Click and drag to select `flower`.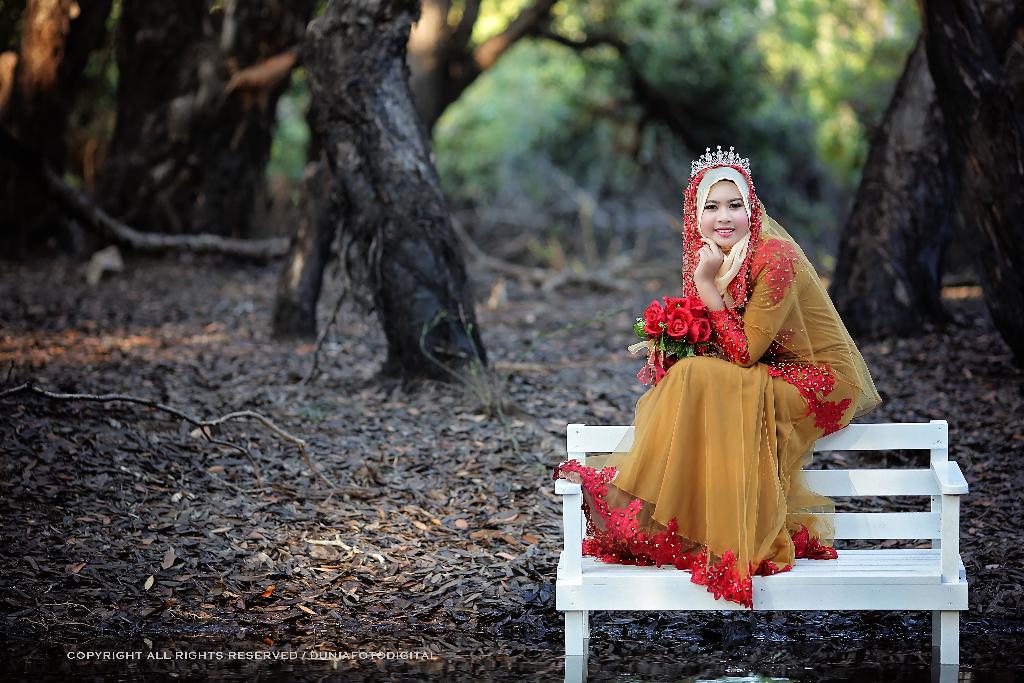
Selection: <bbox>657, 293, 692, 309</bbox>.
